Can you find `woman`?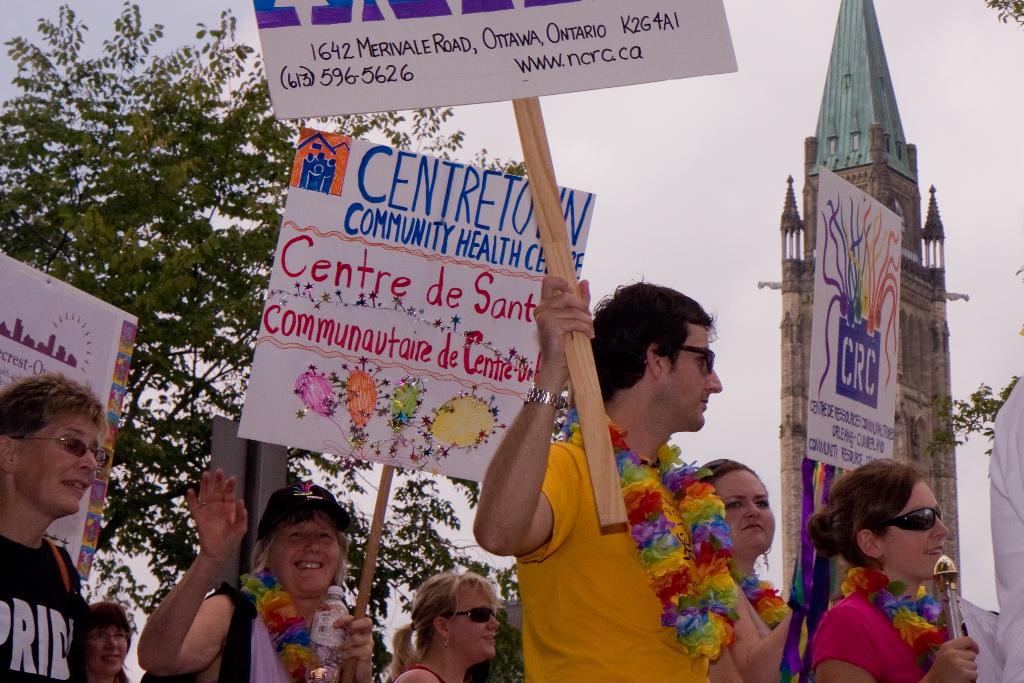
Yes, bounding box: [x1=135, y1=469, x2=375, y2=682].
